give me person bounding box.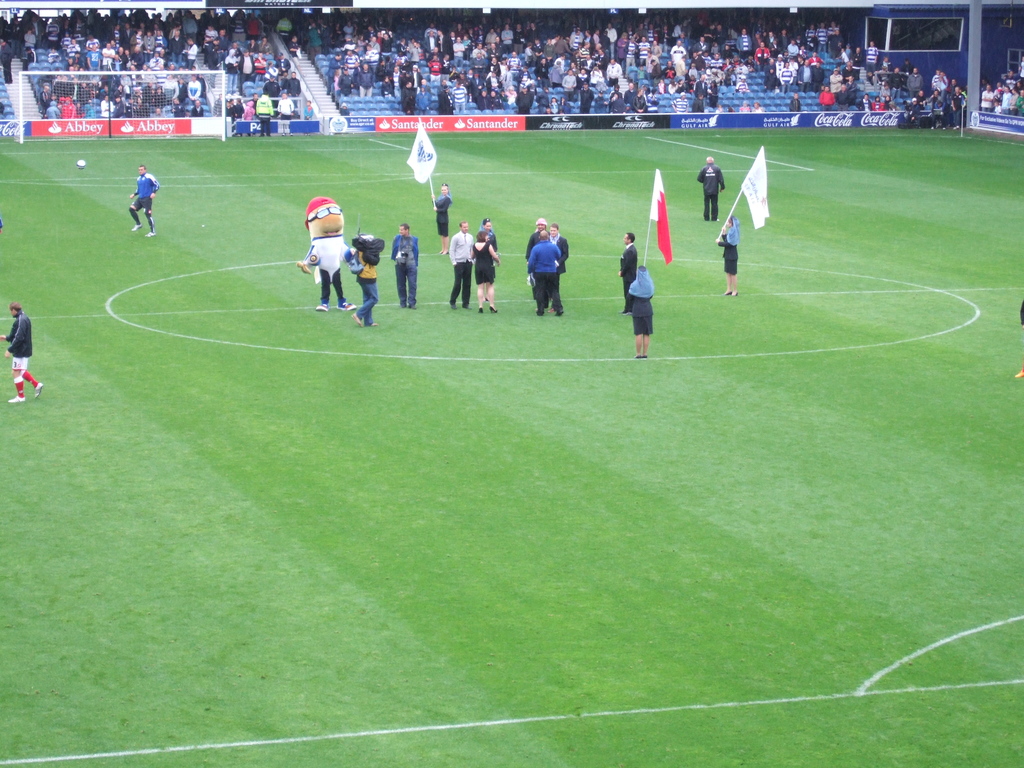
x1=0, y1=303, x2=43, y2=404.
